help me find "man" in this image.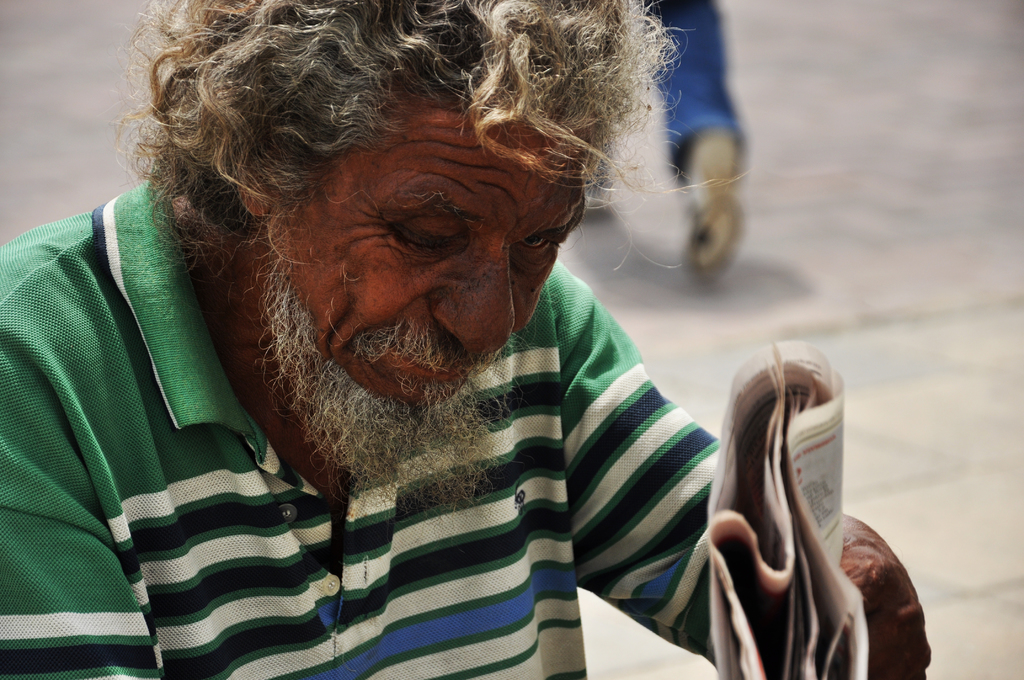
Found it: 20:17:825:638.
